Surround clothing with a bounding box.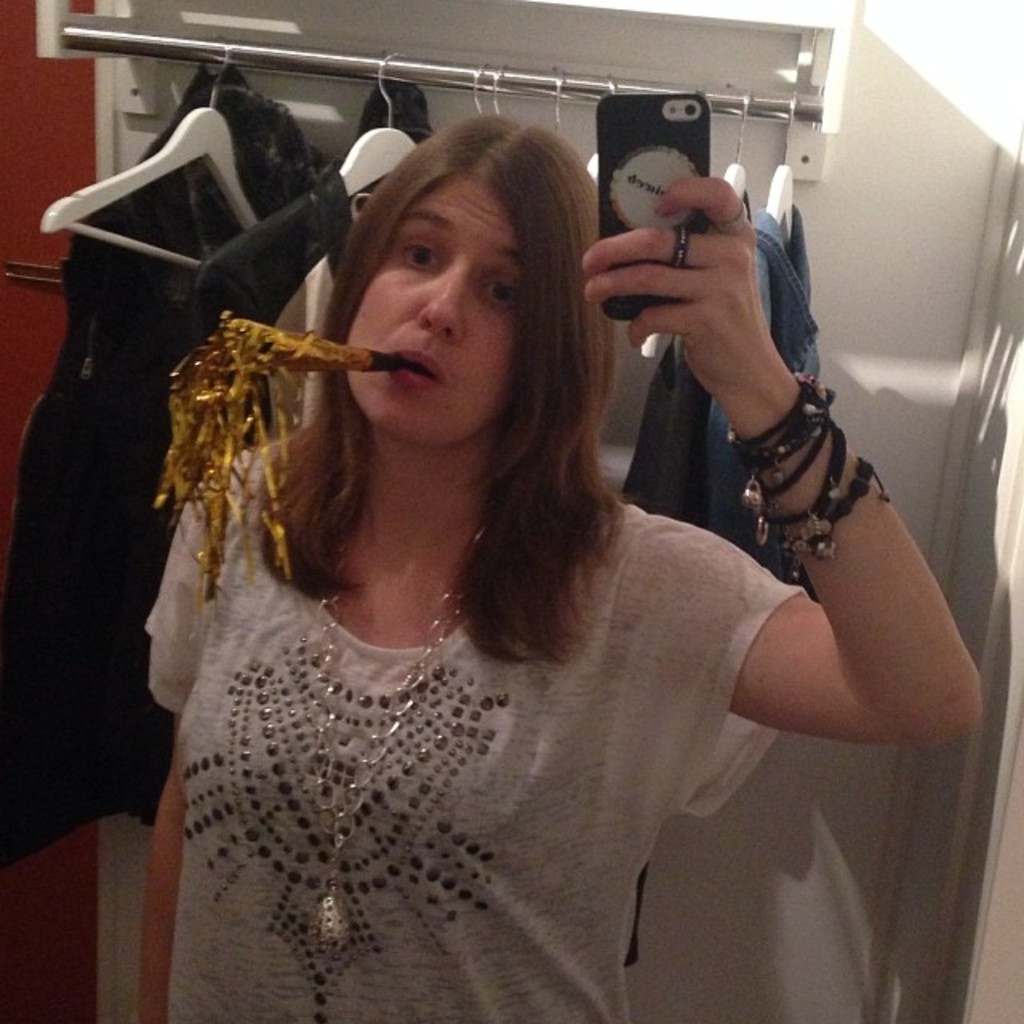
rect(141, 430, 813, 1022).
